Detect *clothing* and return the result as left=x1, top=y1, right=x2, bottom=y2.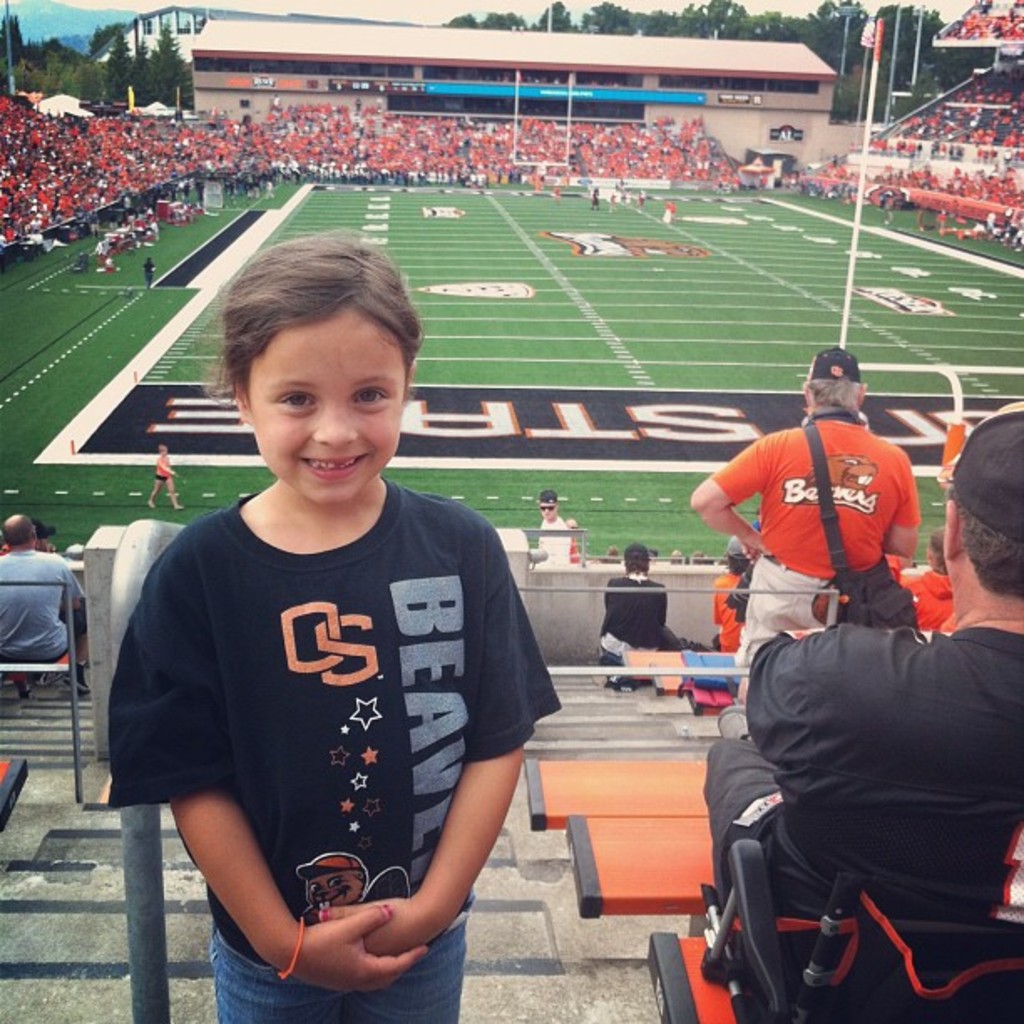
left=708, top=574, right=746, bottom=646.
